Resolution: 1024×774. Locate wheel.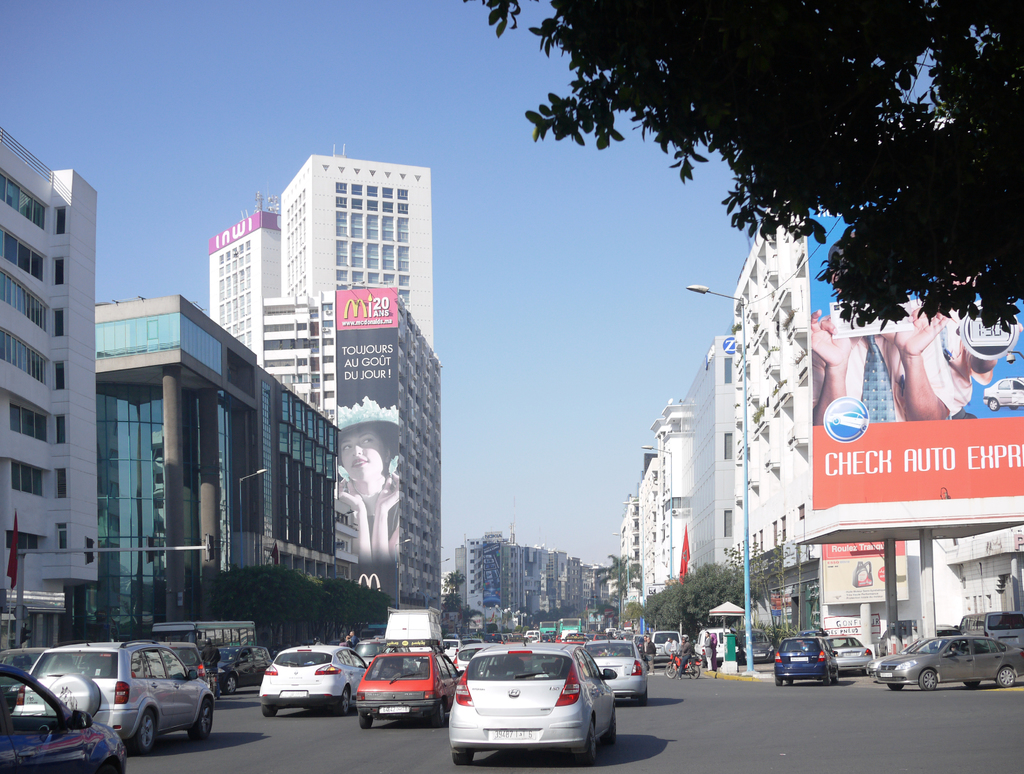
select_region(224, 675, 236, 695).
